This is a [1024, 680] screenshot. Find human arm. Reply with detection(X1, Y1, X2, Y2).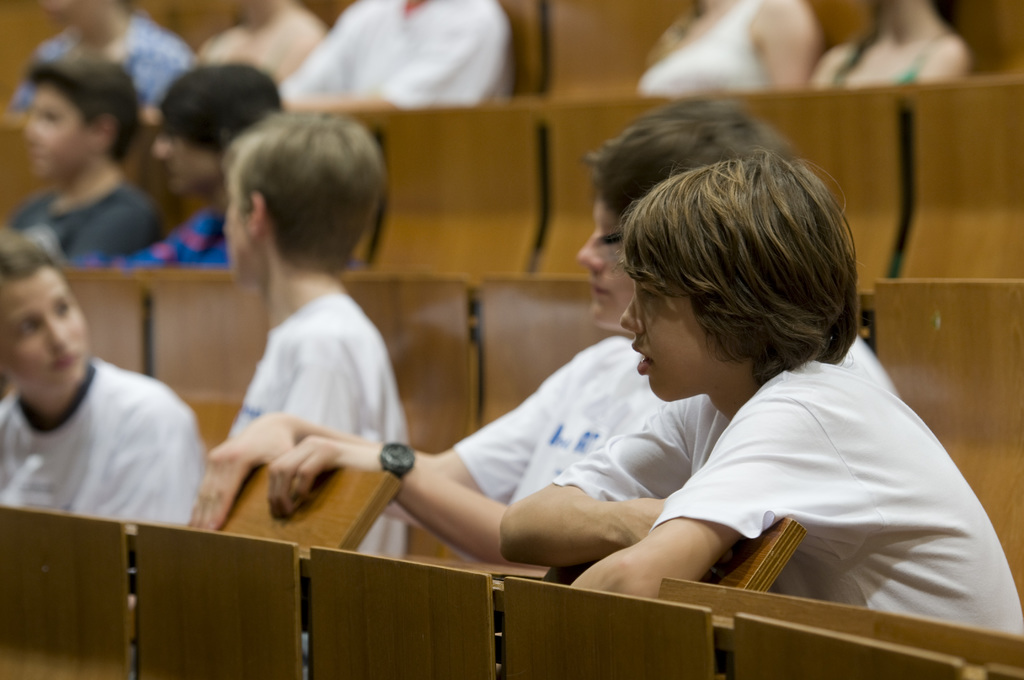
detection(499, 400, 683, 559).
